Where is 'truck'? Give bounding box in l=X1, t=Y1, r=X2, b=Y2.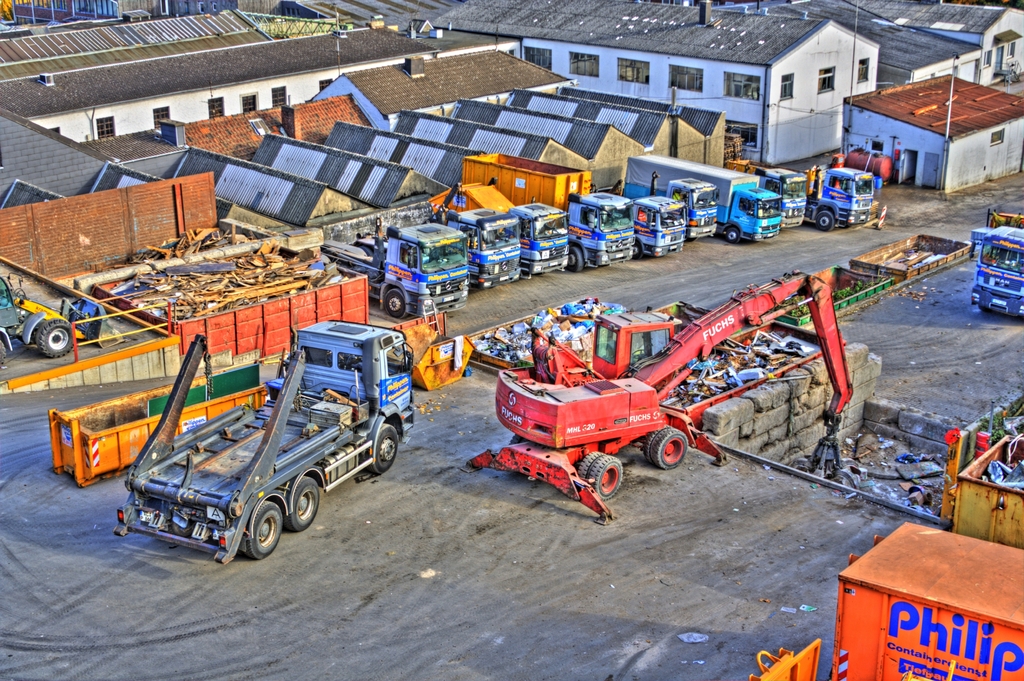
l=728, t=158, r=806, b=232.
